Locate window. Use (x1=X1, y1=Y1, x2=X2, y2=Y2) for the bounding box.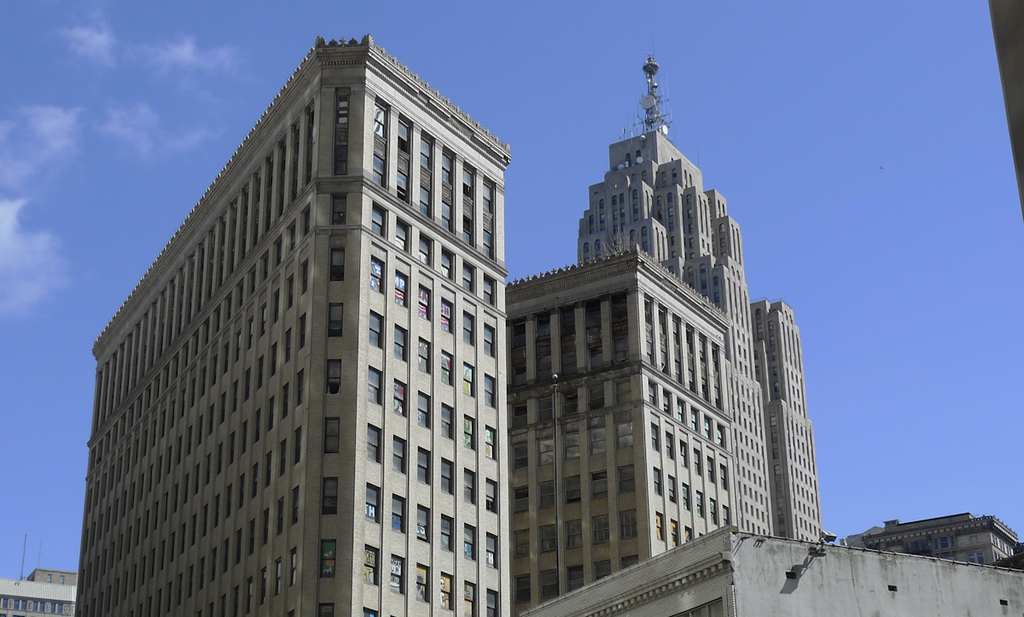
(x1=373, y1=202, x2=390, y2=237).
